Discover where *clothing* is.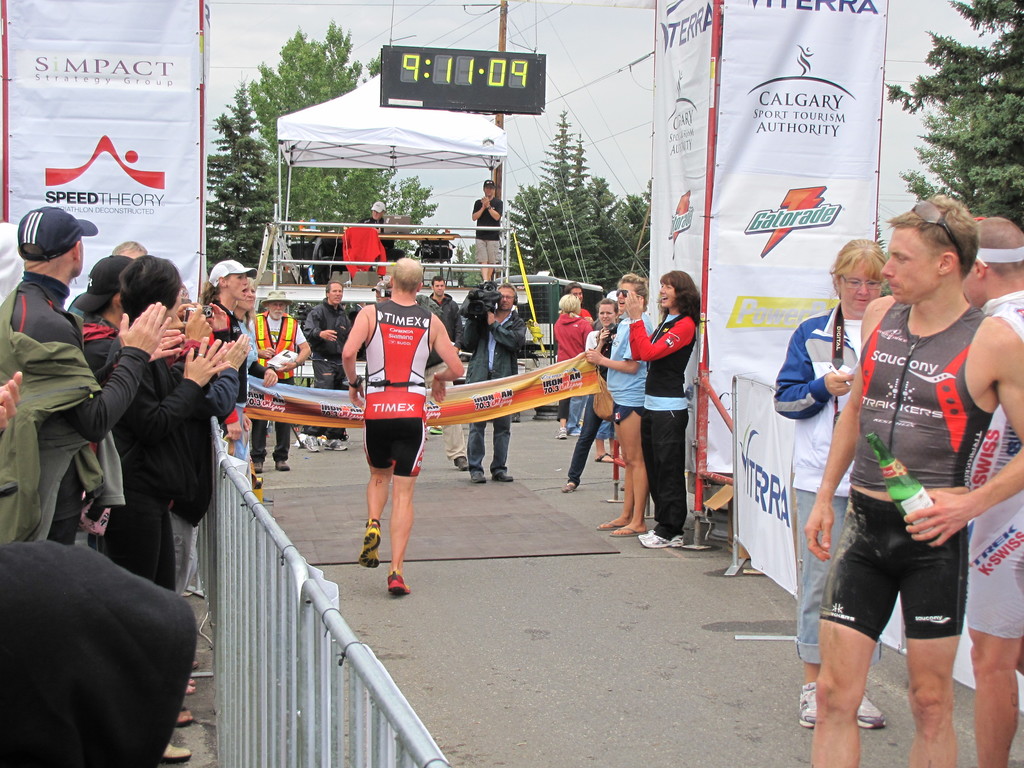
Discovered at detection(552, 308, 598, 410).
